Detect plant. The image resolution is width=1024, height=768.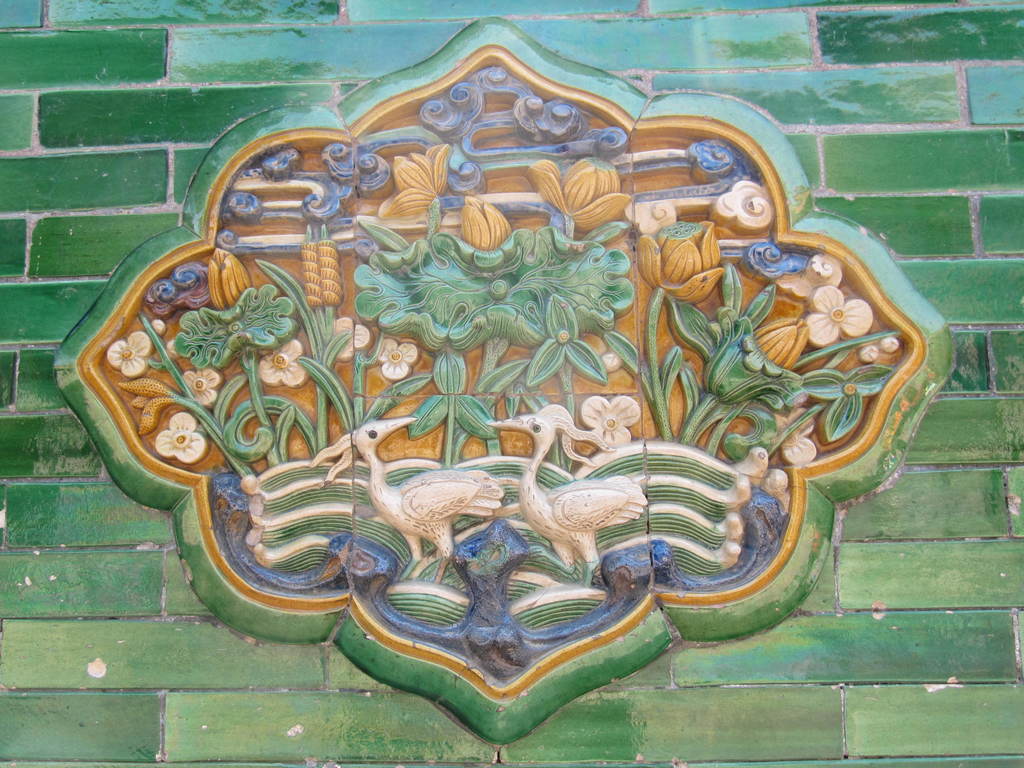
{"left": 609, "top": 221, "right": 898, "bottom": 460}.
